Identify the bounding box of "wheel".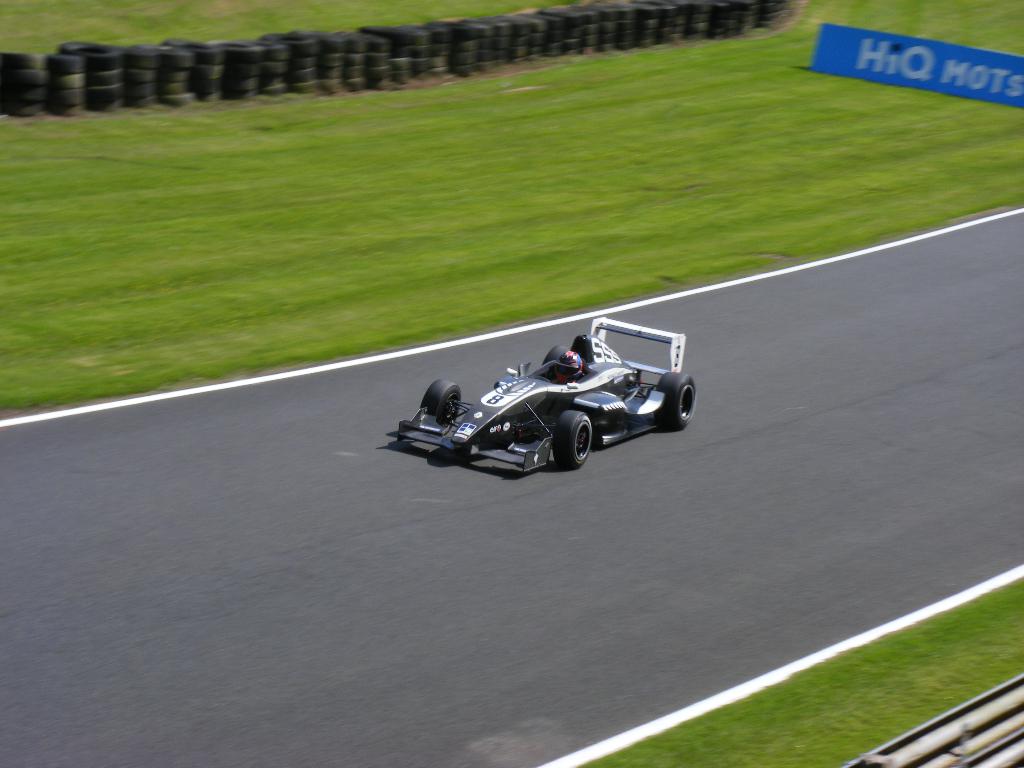
[x1=559, y1=412, x2=588, y2=467].
